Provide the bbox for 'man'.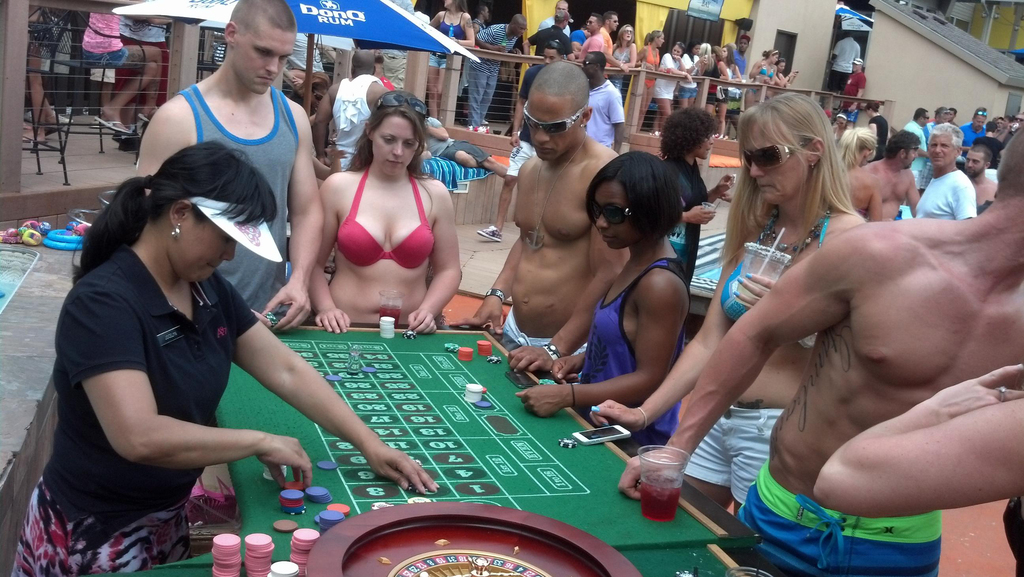
{"x1": 602, "y1": 12, "x2": 622, "y2": 78}.
